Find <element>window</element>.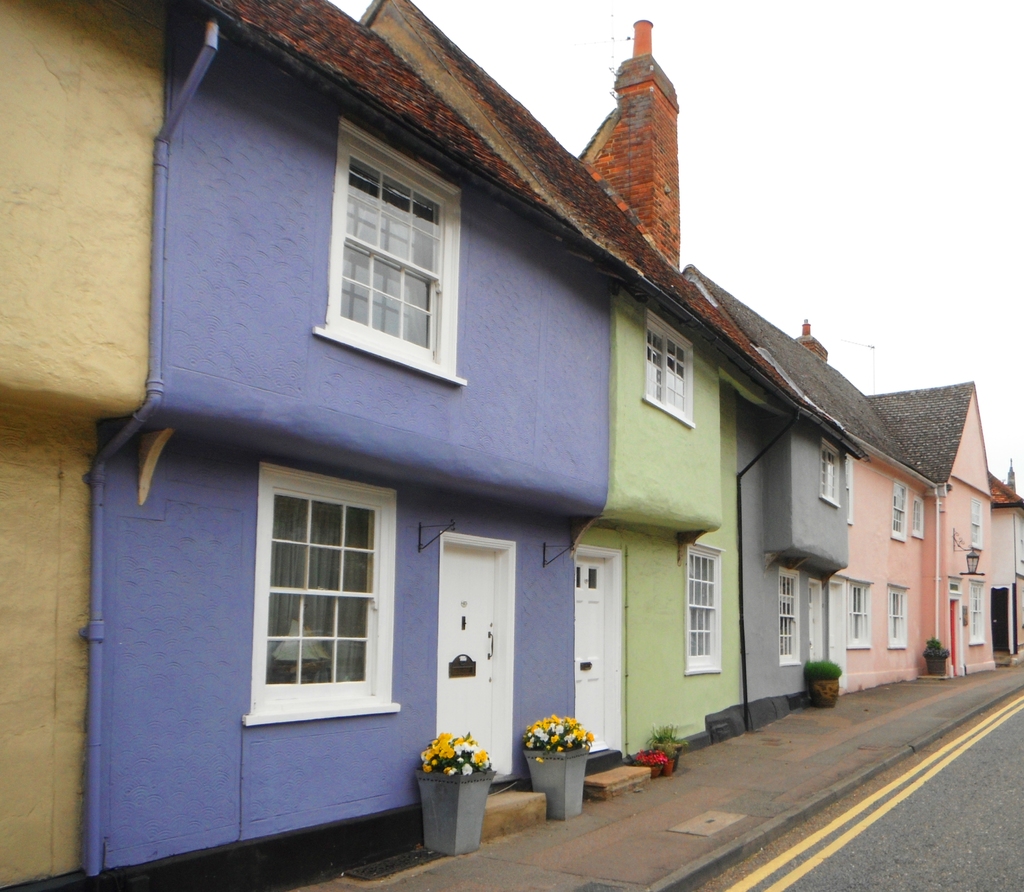
bbox=[245, 466, 401, 720].
